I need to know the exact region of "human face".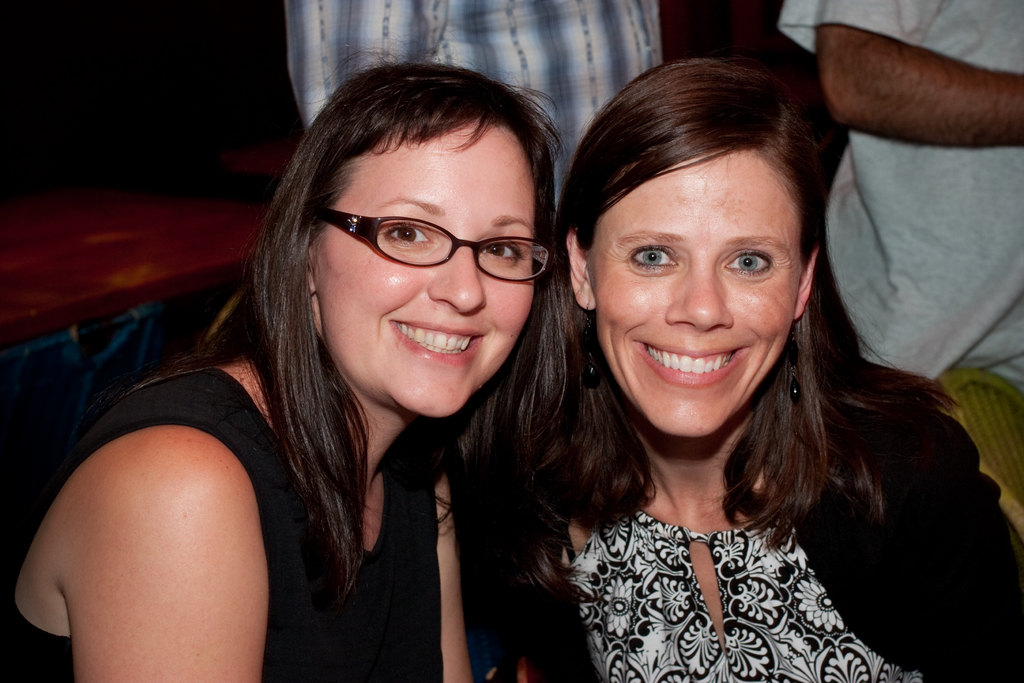
Region: pyautogui.locateOnScreen(588, 150, 803, 440).
